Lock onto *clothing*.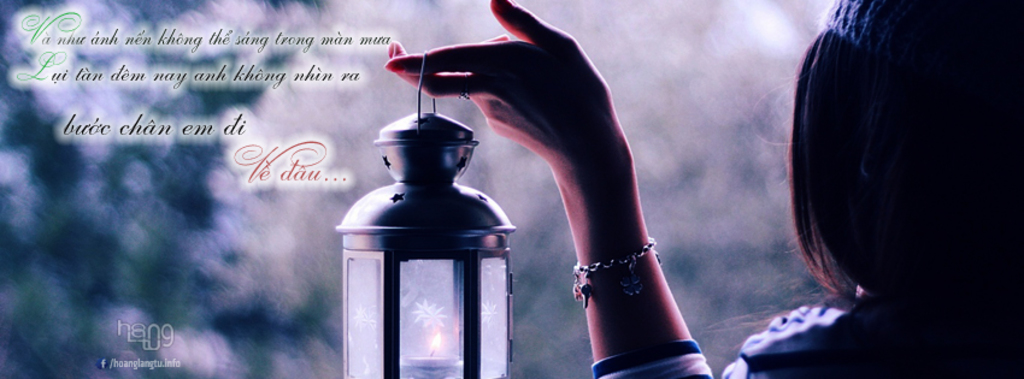
Locked: bbox(587, 291, 1023, 378).
